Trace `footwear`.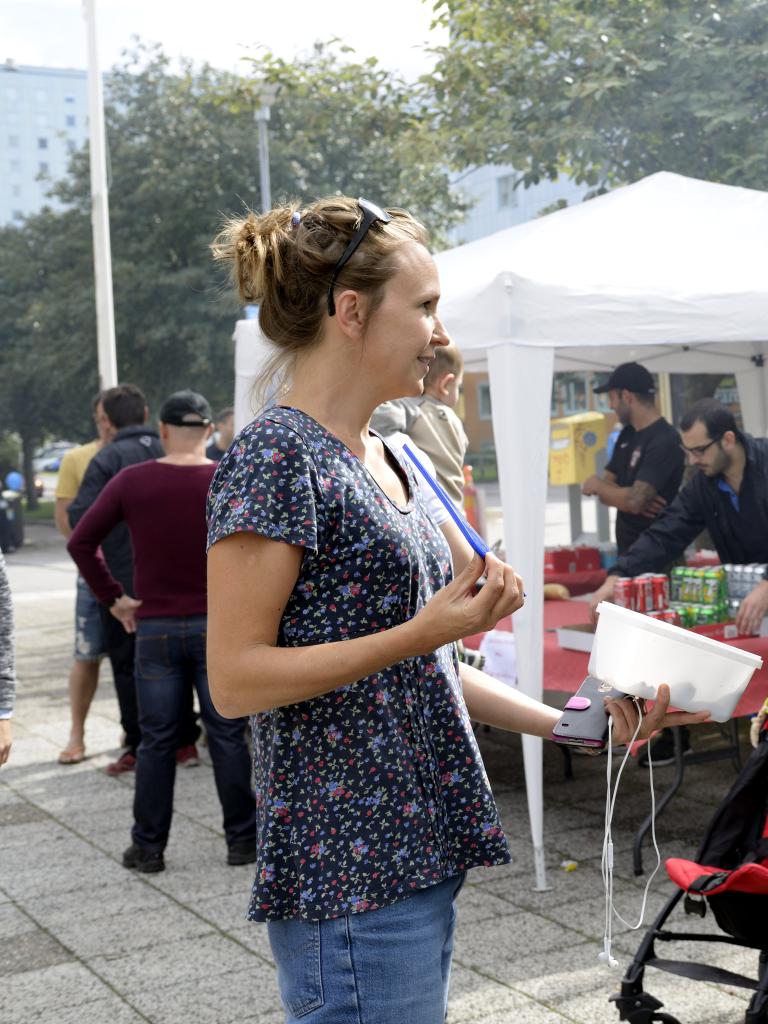
Traced to BBox(174, 744, 200, 767).
